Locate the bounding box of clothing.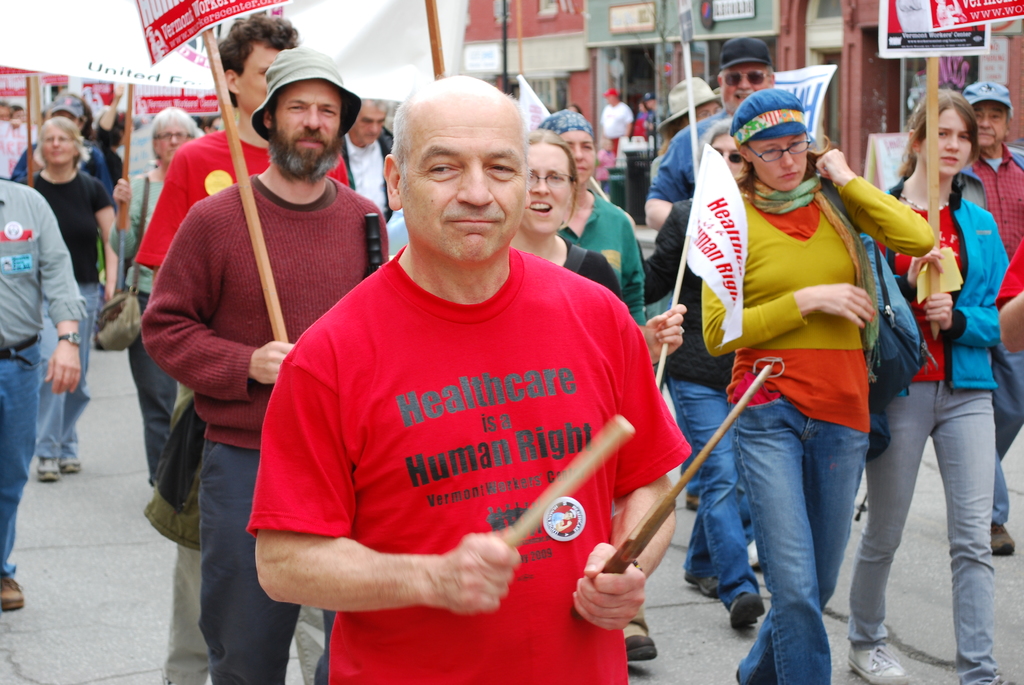
Bounding box: box(853, 203, 1003, 684).
